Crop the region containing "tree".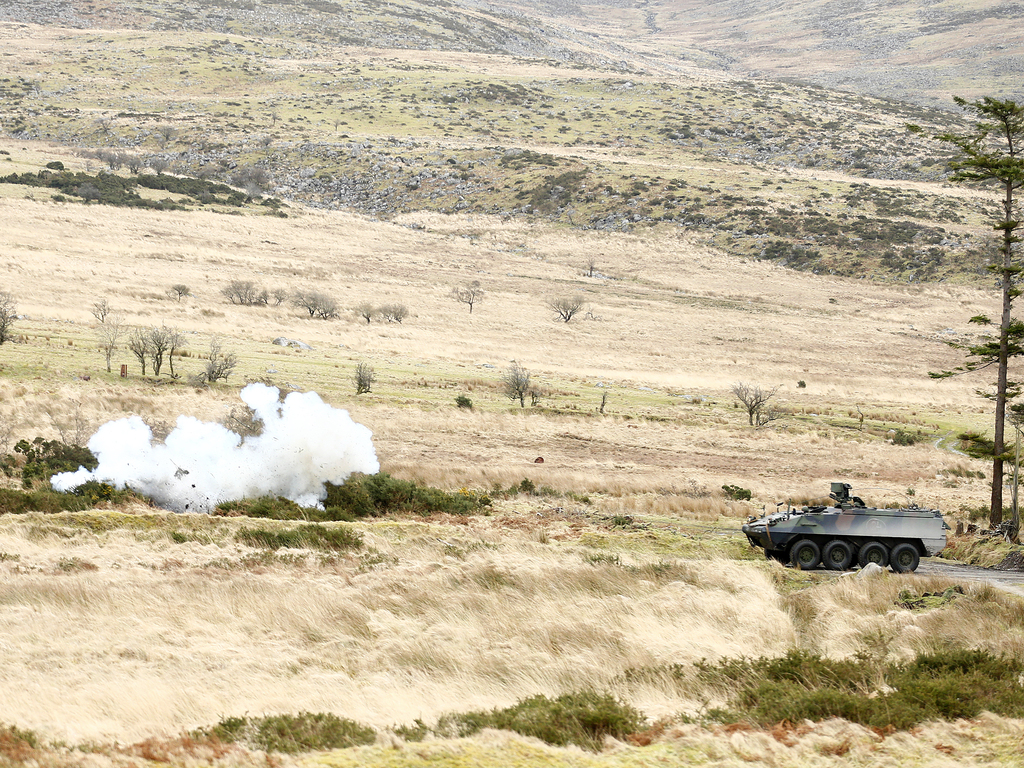
Crop region: region(0, 289, 31, 352).
